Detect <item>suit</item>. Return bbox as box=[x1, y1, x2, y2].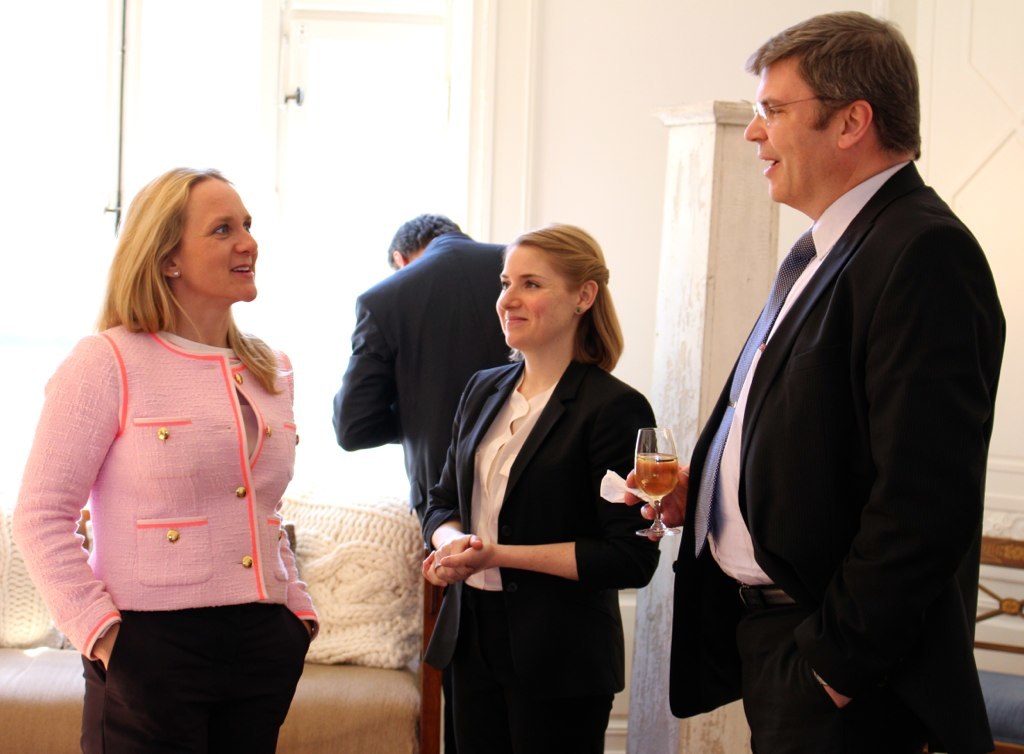
box=[336, 224, 534, 753].
